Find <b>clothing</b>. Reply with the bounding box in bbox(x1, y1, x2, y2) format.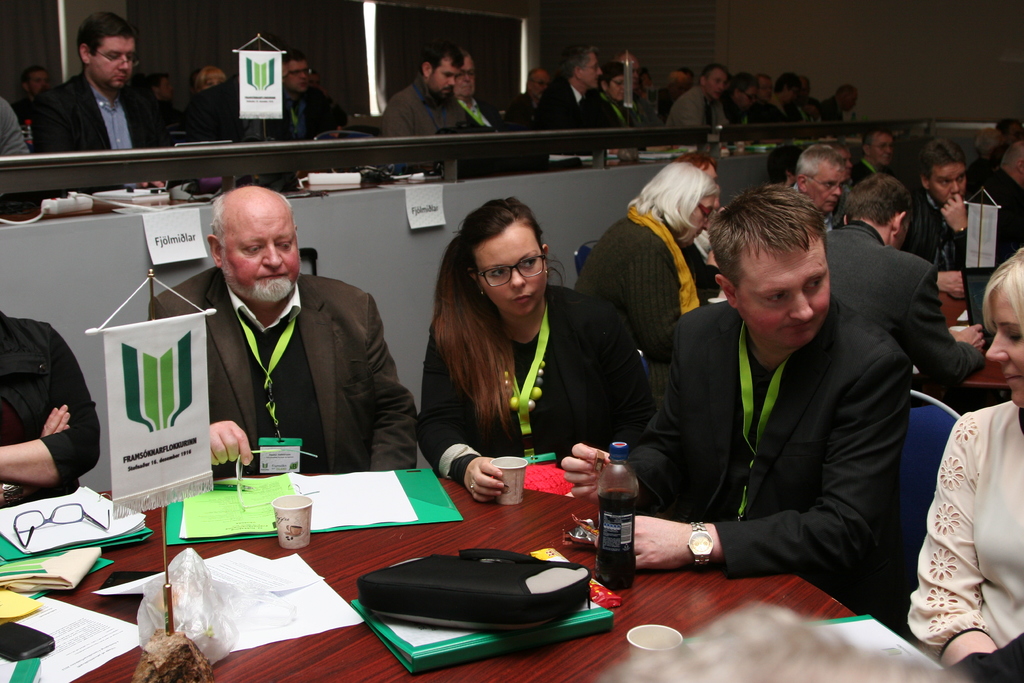
bbox(460, 89, 512, 176).
